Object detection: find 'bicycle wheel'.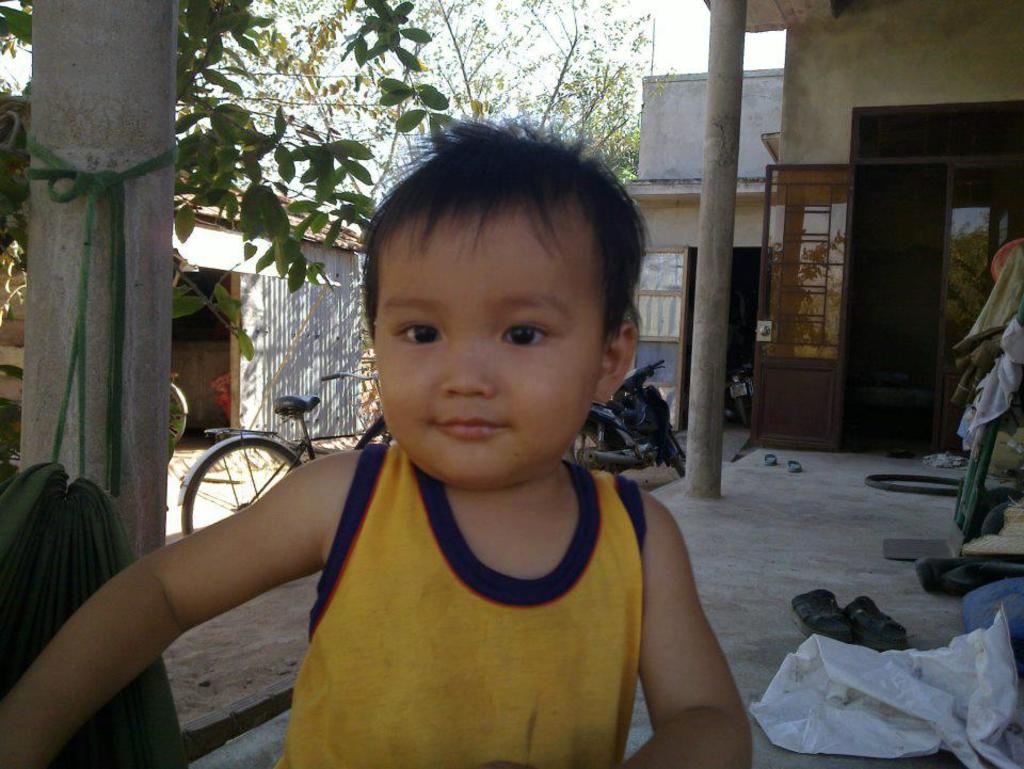
[x1=167, y1=384, x2=187, y2=454].
